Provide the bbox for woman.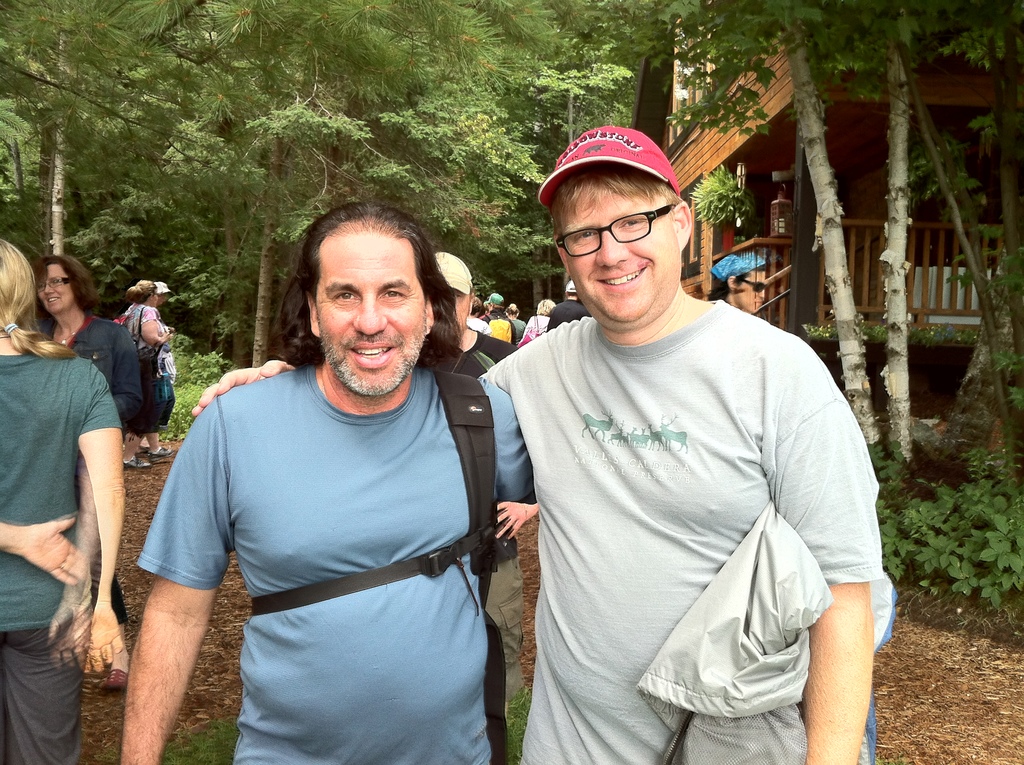
pyautogui.locateOnScreen(26, 257, 132, 692).
